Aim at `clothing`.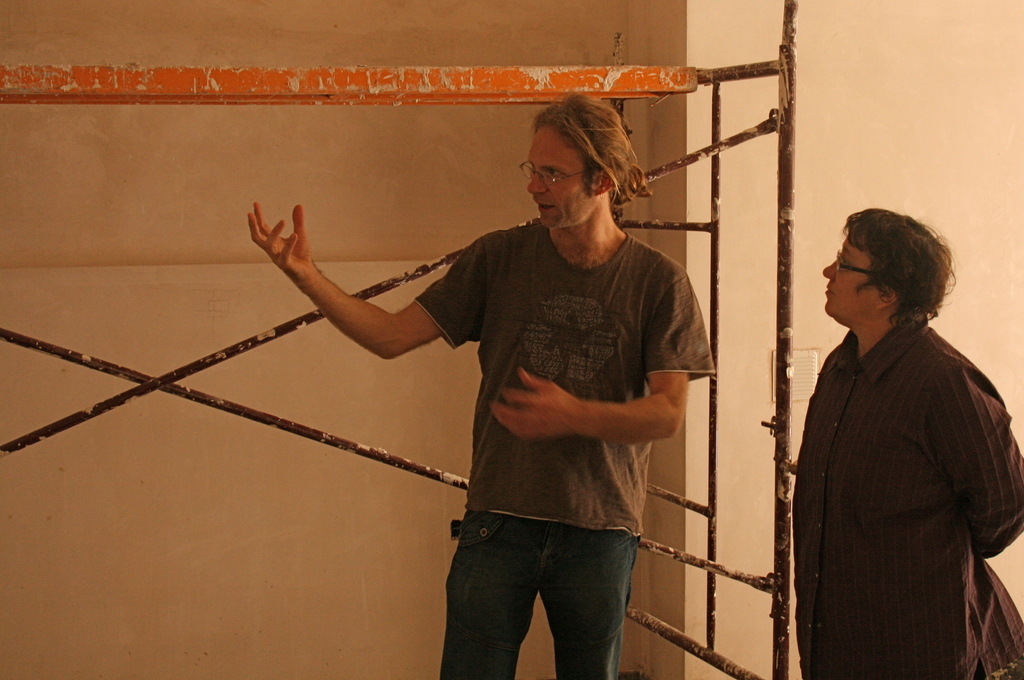
Aimed at 785:264:1012:672.
